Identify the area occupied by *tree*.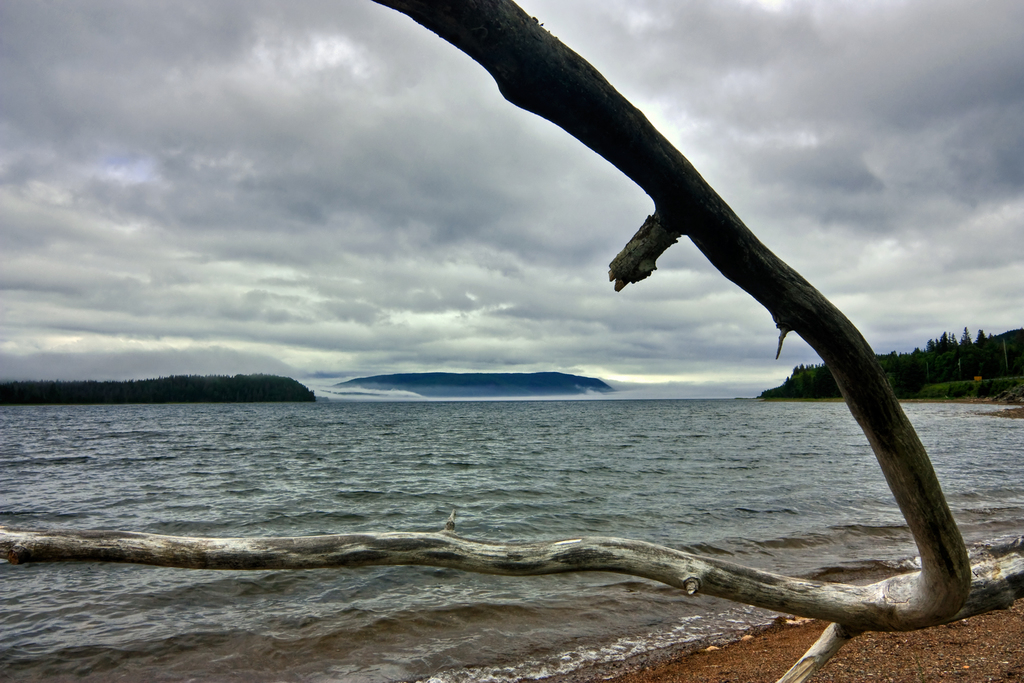
Area: 922:340:929:375.
